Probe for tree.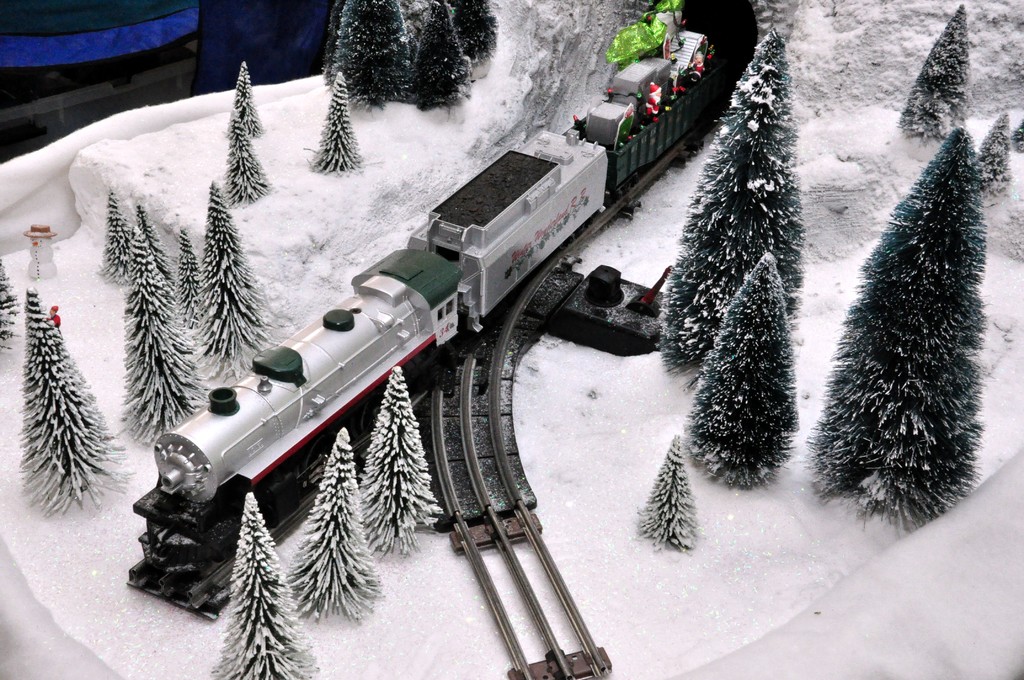
Probe result: 286, 426, 384, 620.
